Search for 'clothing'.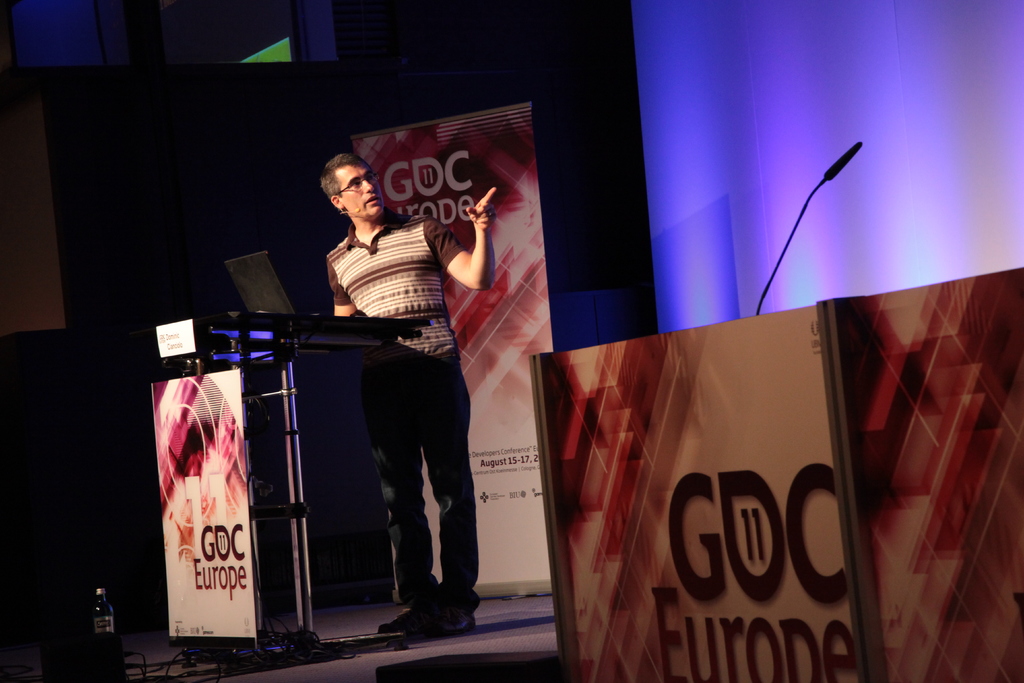
Found at (319,210,468,602).
